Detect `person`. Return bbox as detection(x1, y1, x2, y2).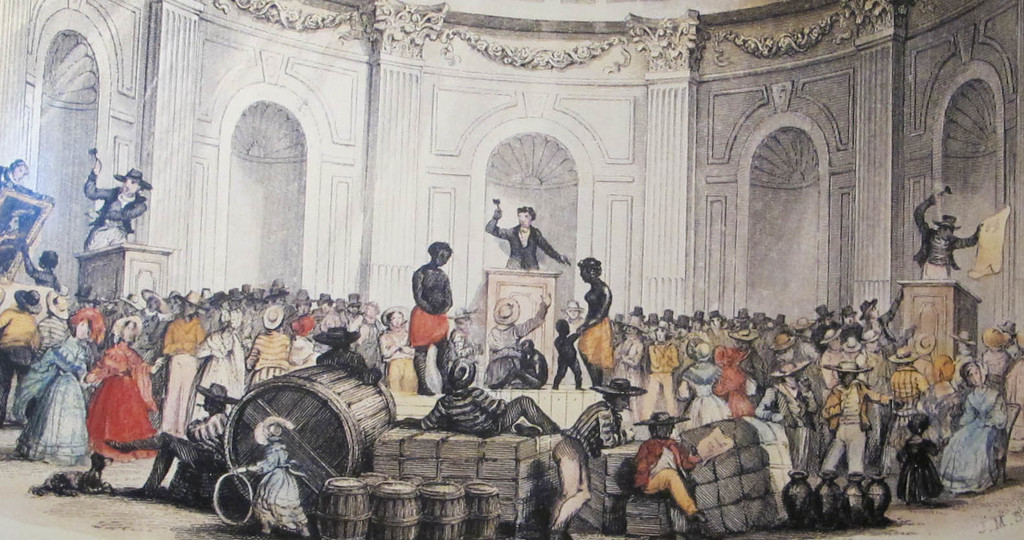
detection(639, 411, 698, 523).
